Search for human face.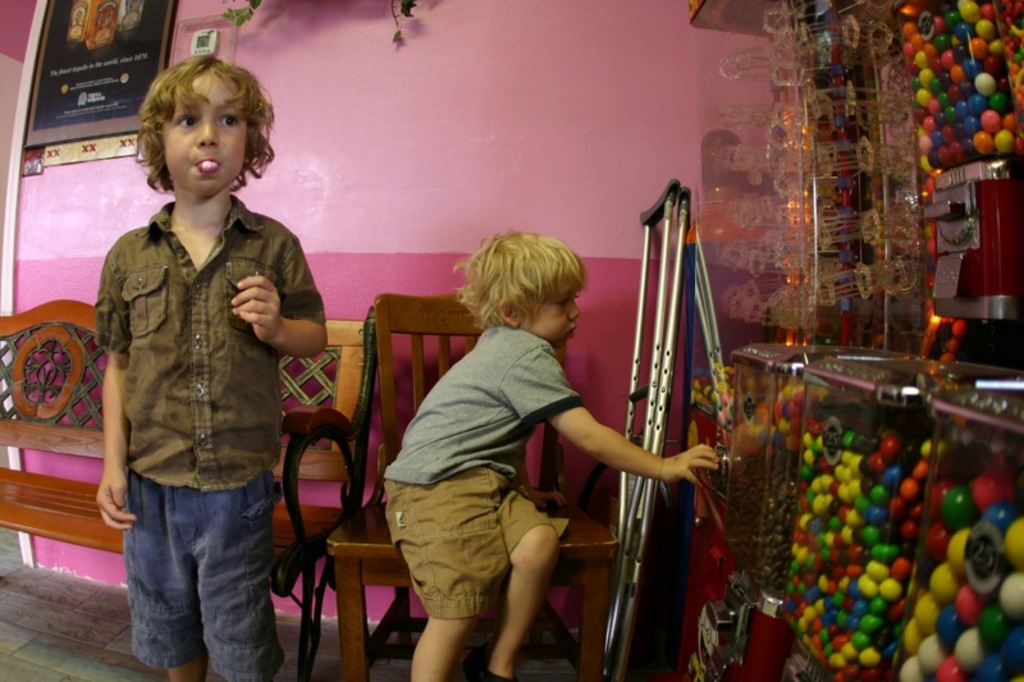
Found at <bbox>529, 282, 581, 344</bbox>.
